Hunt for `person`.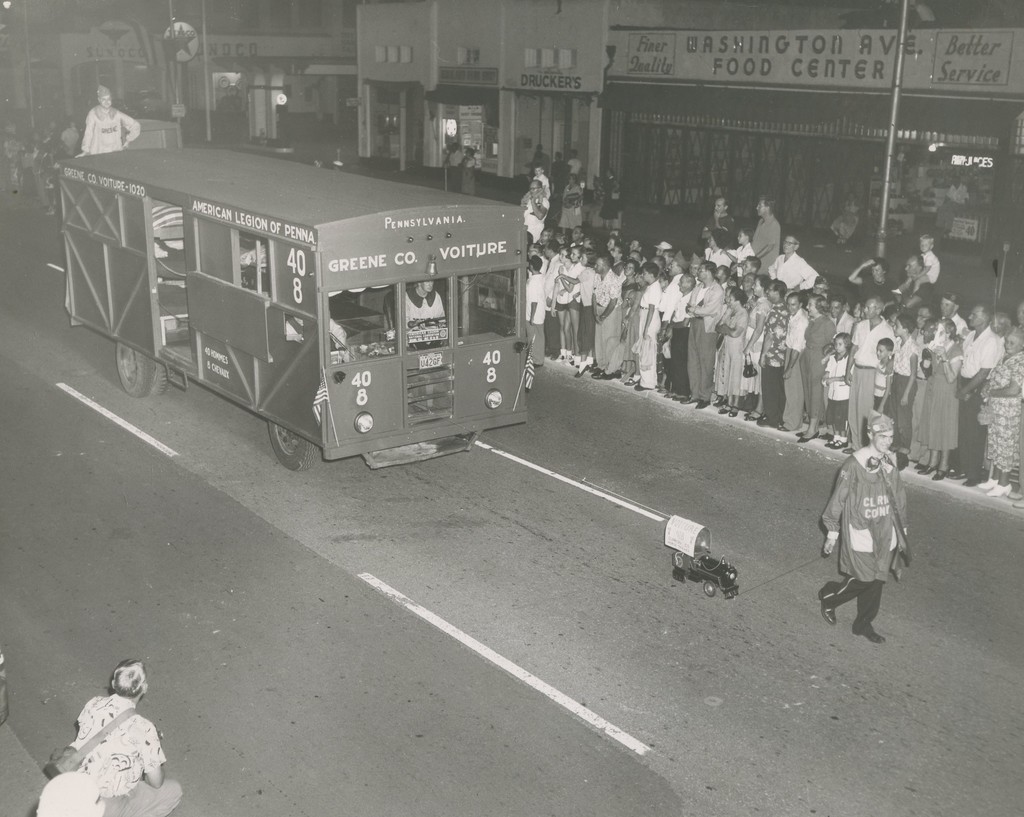
Hunted down at [404, 279, 447, 323].
